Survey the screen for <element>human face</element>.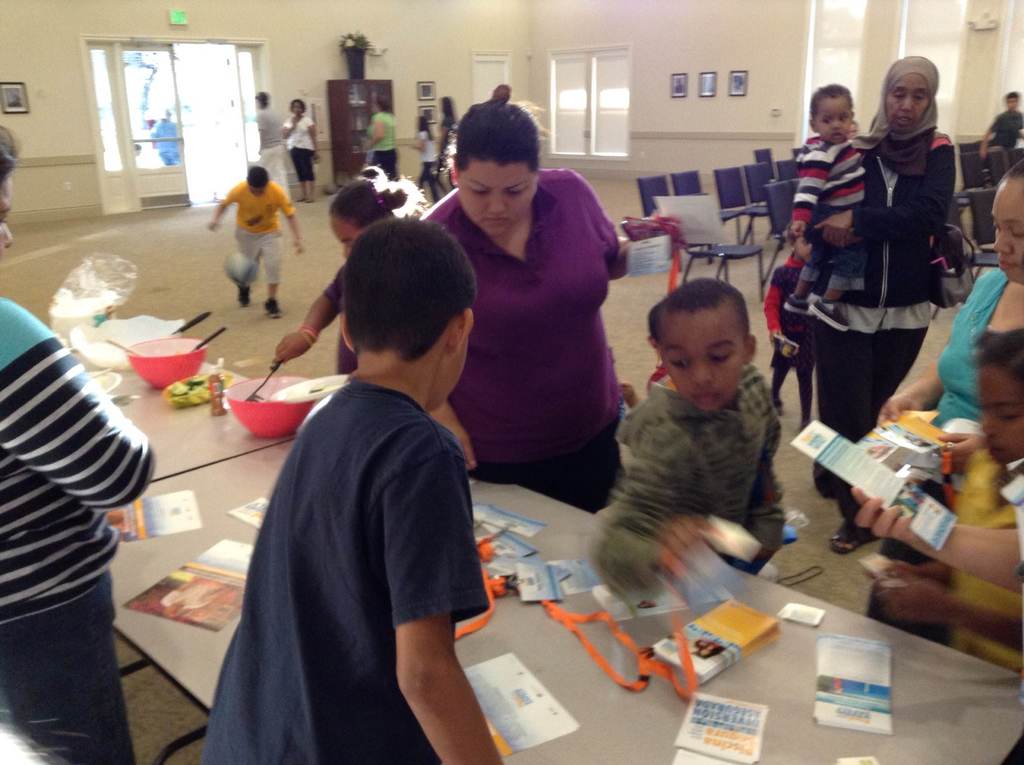
Survey found: rect(988, 182, 1023, 286).
